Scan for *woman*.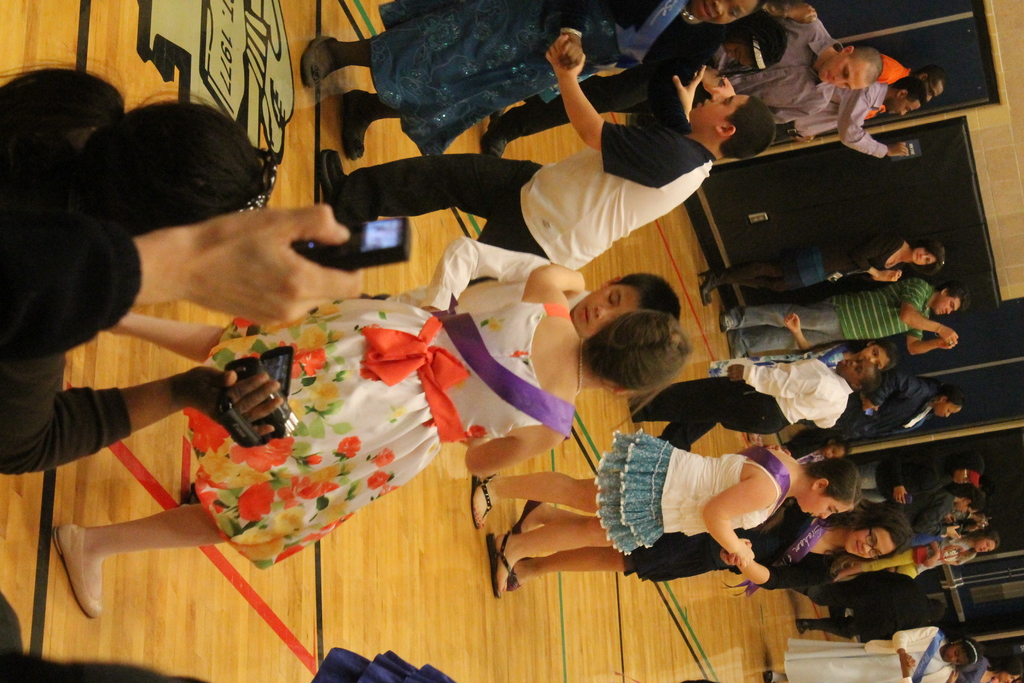
Scan result: [left=0, top=53, right=276, bottom=484].
